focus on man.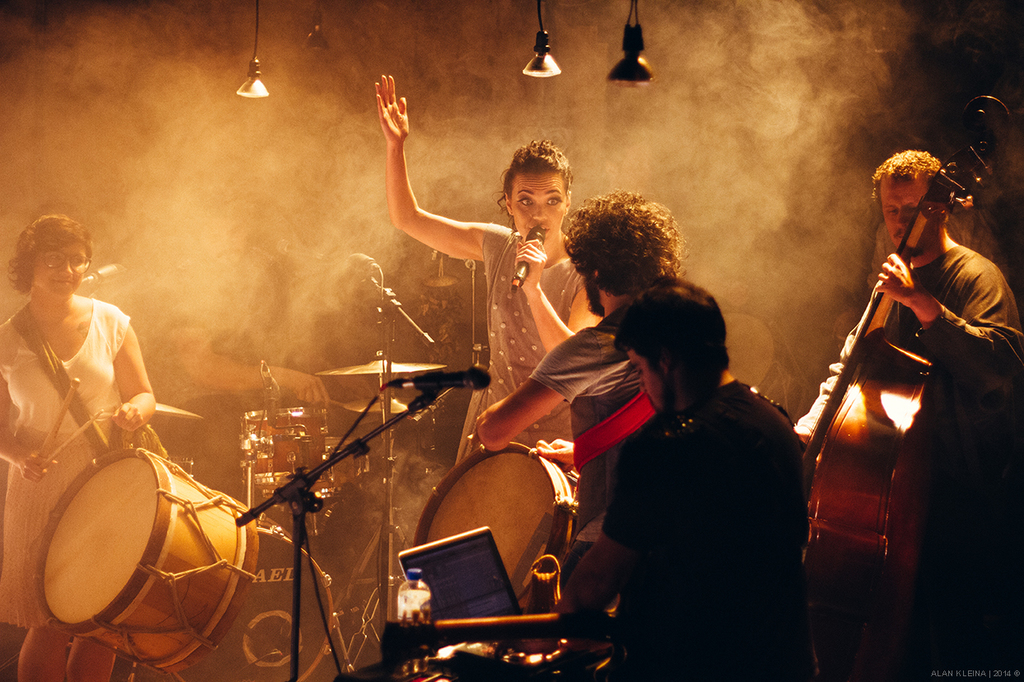
Focused at 795 151 1023 526.
